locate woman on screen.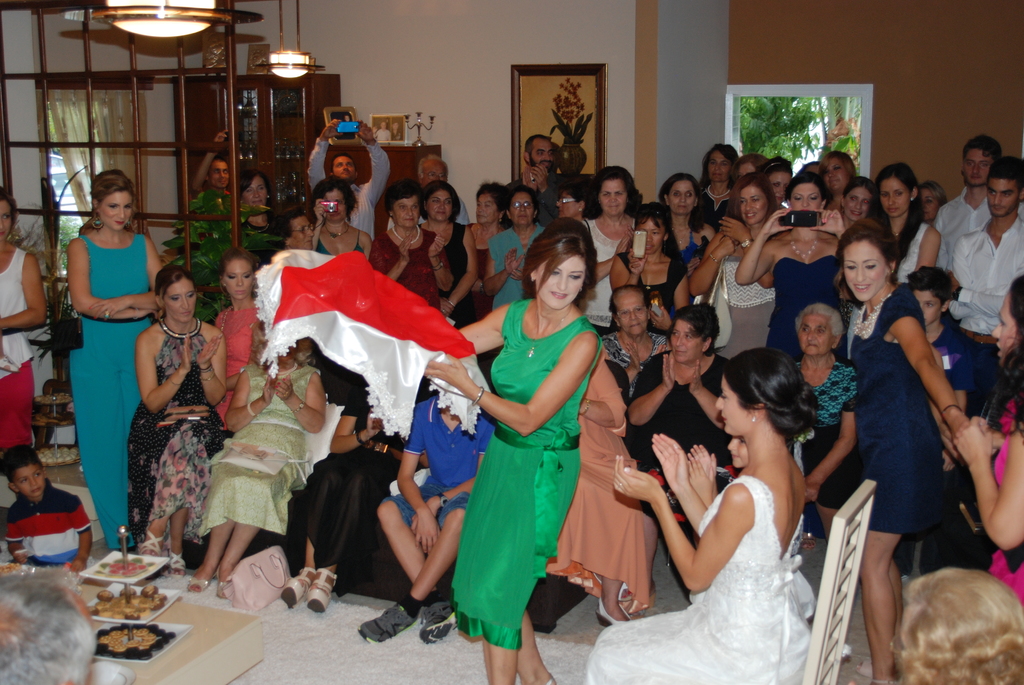
On screen at <region>731, 173, 845, 352</region>.
